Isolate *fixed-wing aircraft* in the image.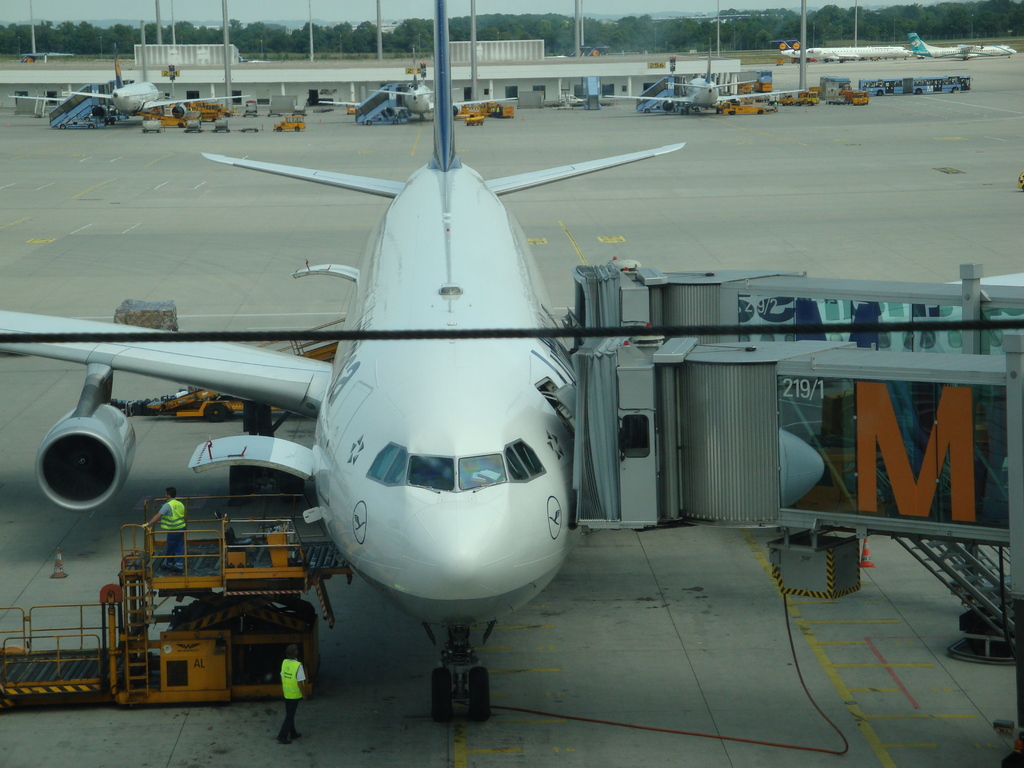
Isolated region: (x1=605, y1=40, x2=806, y2=115).
